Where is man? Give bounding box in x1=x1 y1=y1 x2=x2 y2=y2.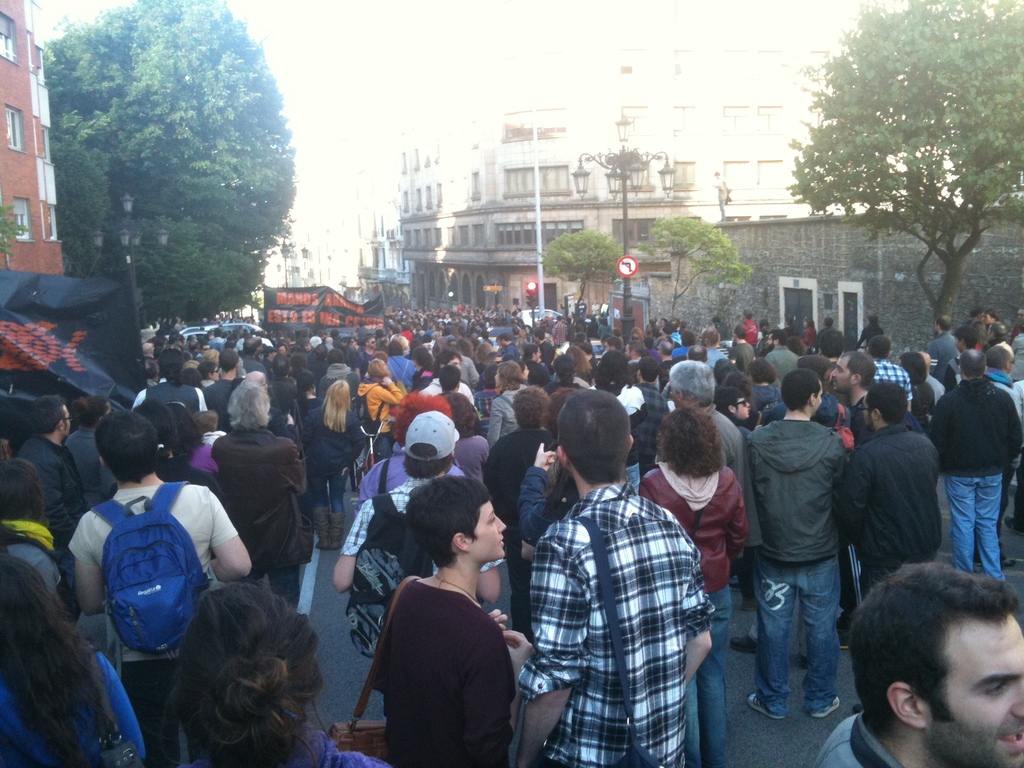
x1=441 y1=369 x2=500 y2=440.
